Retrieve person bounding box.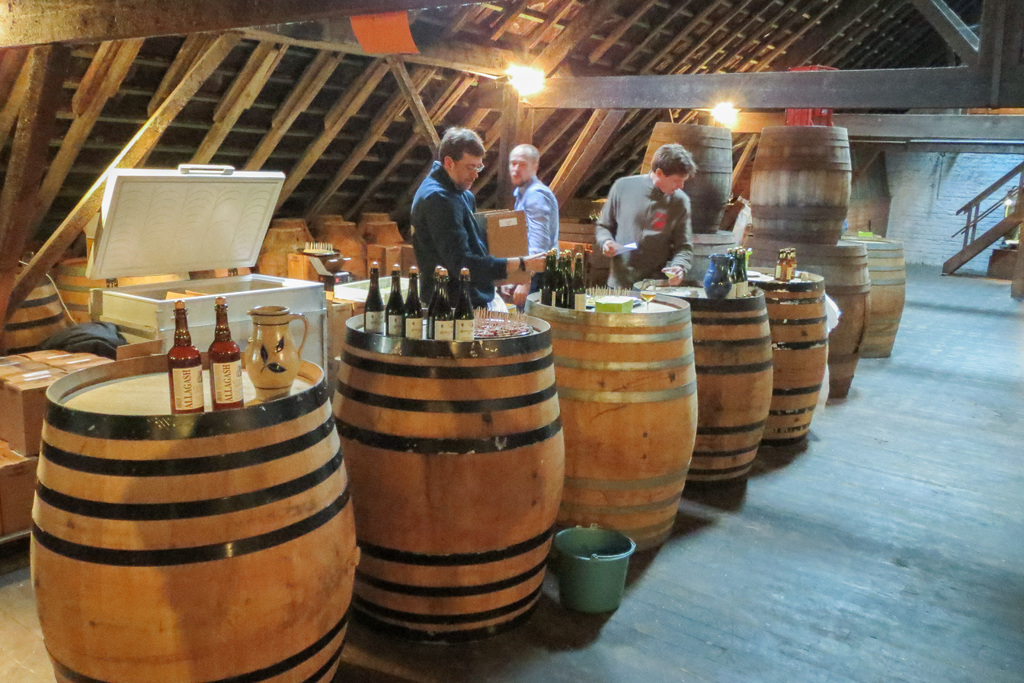
Bounding box: [x1=595, y1=139, x2=698, y2=292].
